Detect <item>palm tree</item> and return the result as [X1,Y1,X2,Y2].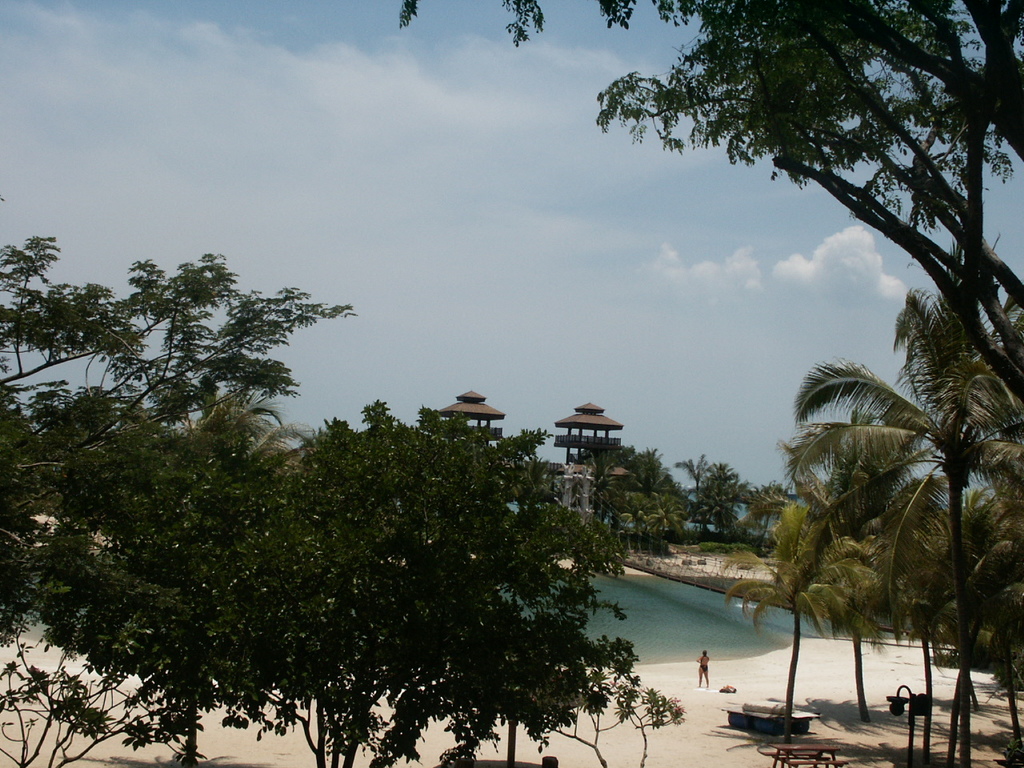
[887,466,954,706].
